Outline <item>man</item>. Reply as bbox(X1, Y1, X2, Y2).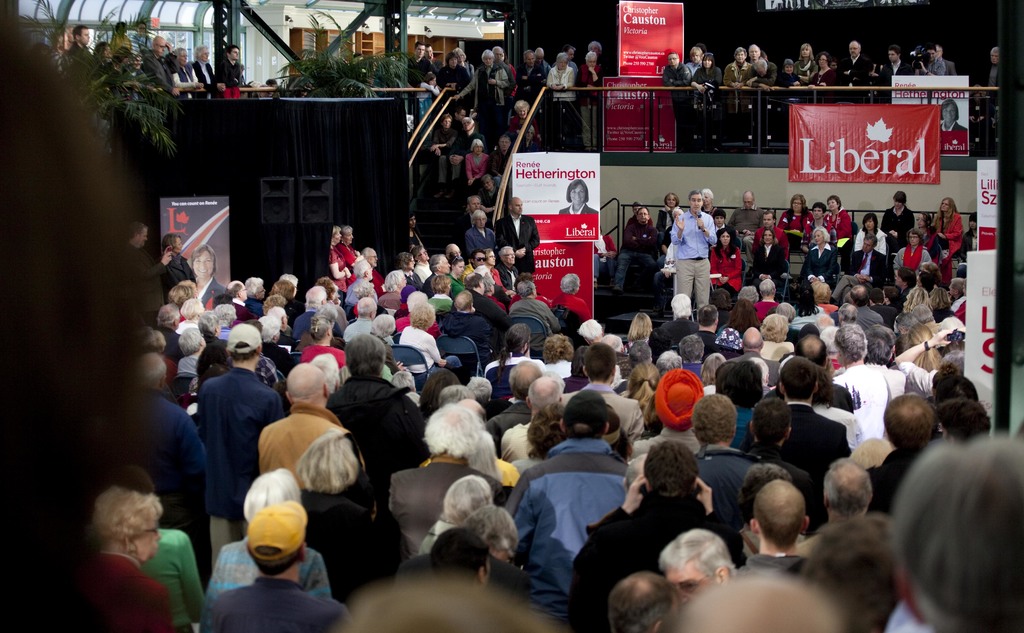
bbox(464, 277, 513, 352).
